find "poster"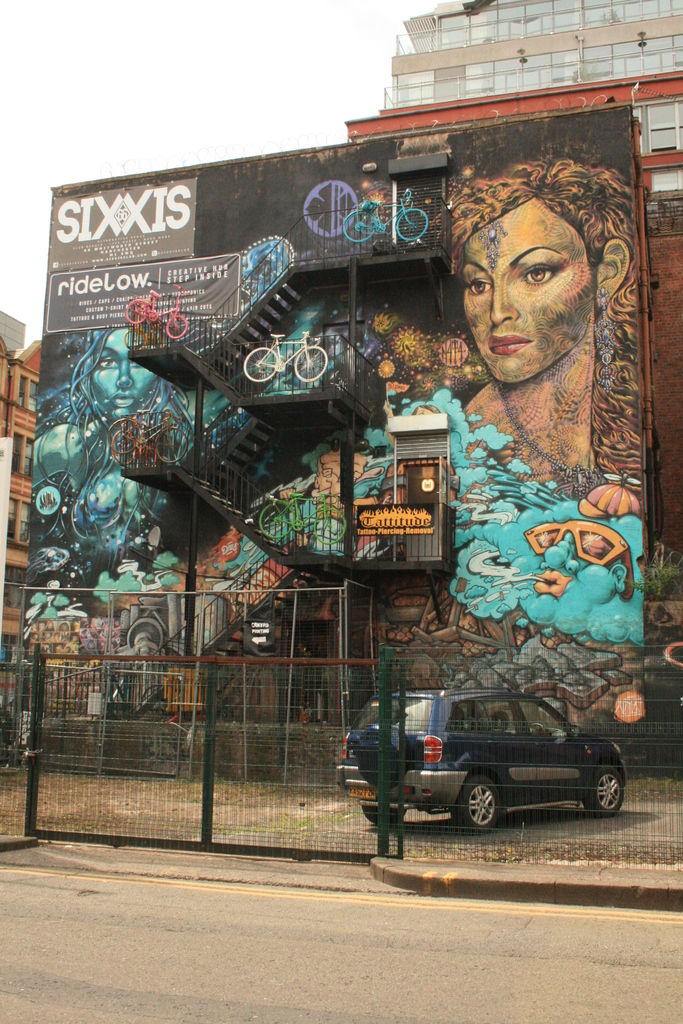
50 188 198 276
